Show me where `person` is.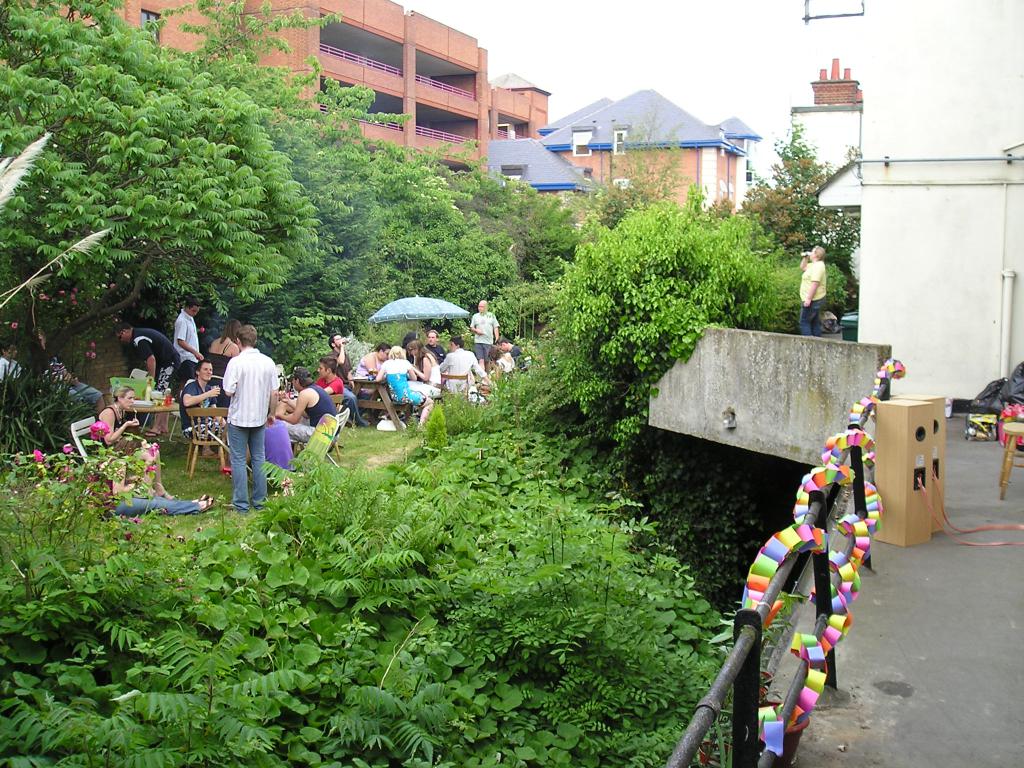
`person` is at pyautogui.locateOnScreen(65, 364, 104, 423).
